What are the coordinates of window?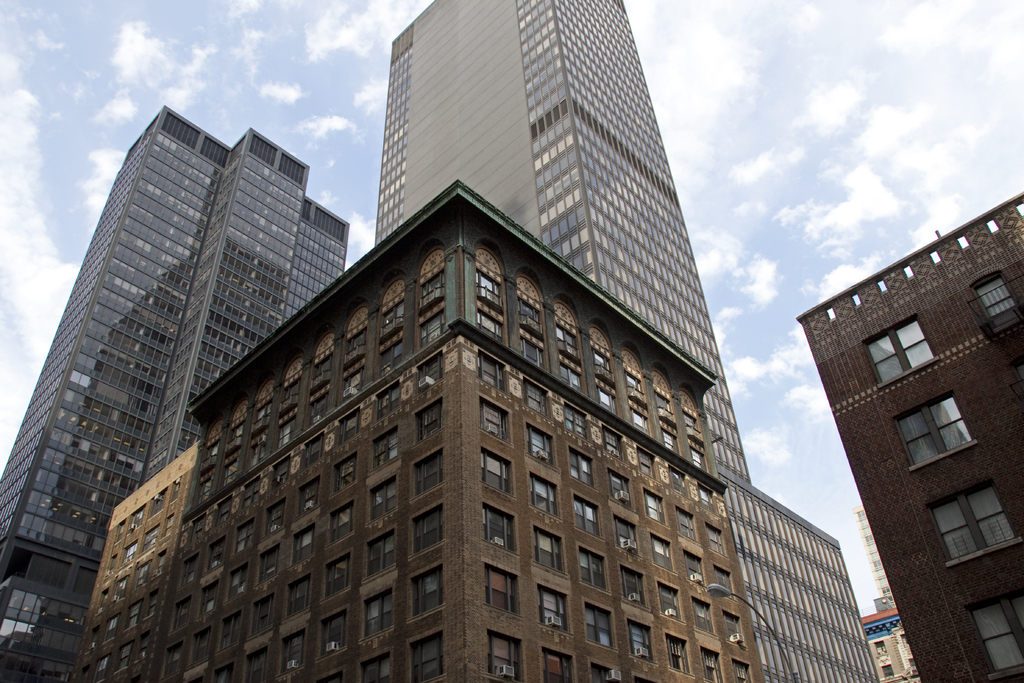
984, 267, 1023, 325.
